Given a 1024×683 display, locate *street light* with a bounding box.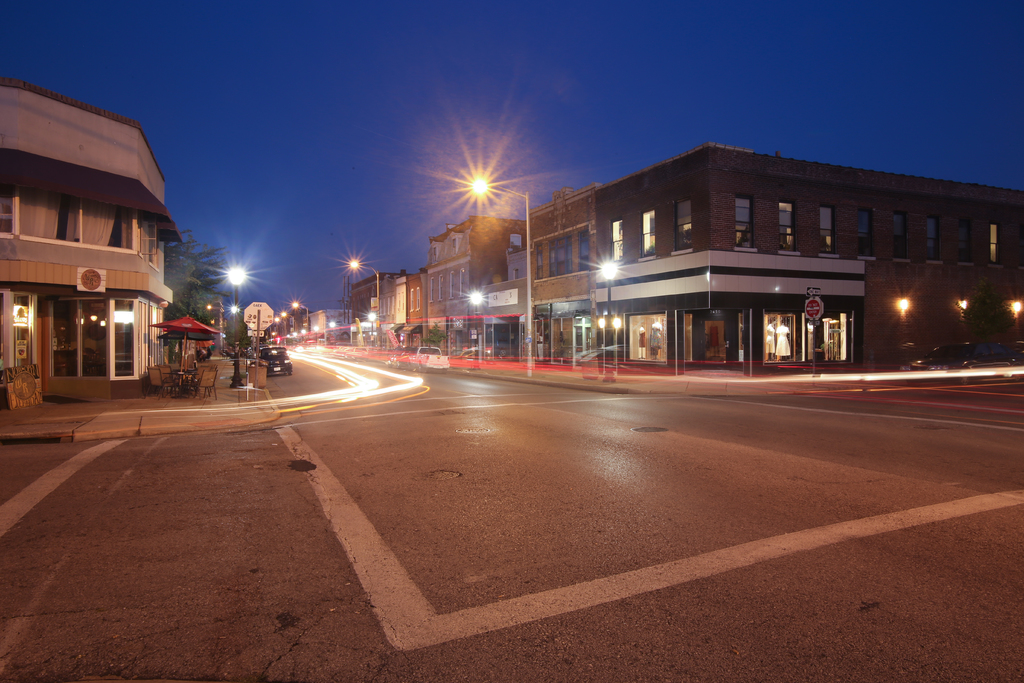
Located: {"left": 348, "top": 258, "right": 381, "bottom": 341}.
